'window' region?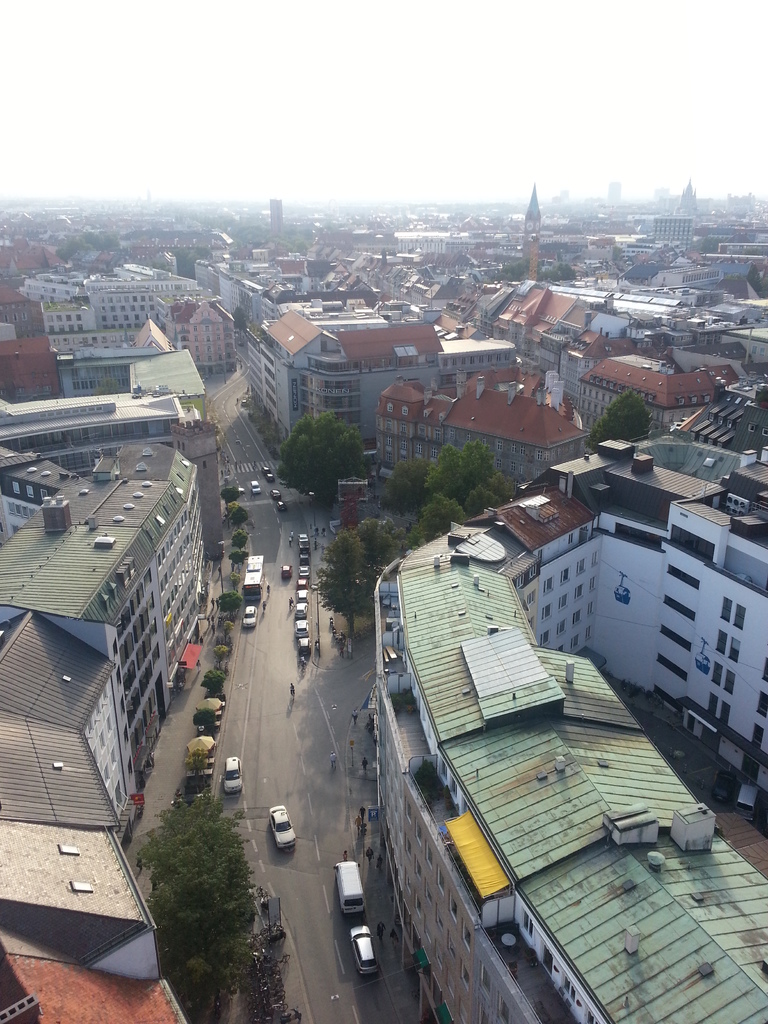
bbox=[315, 393, 360, 405]
